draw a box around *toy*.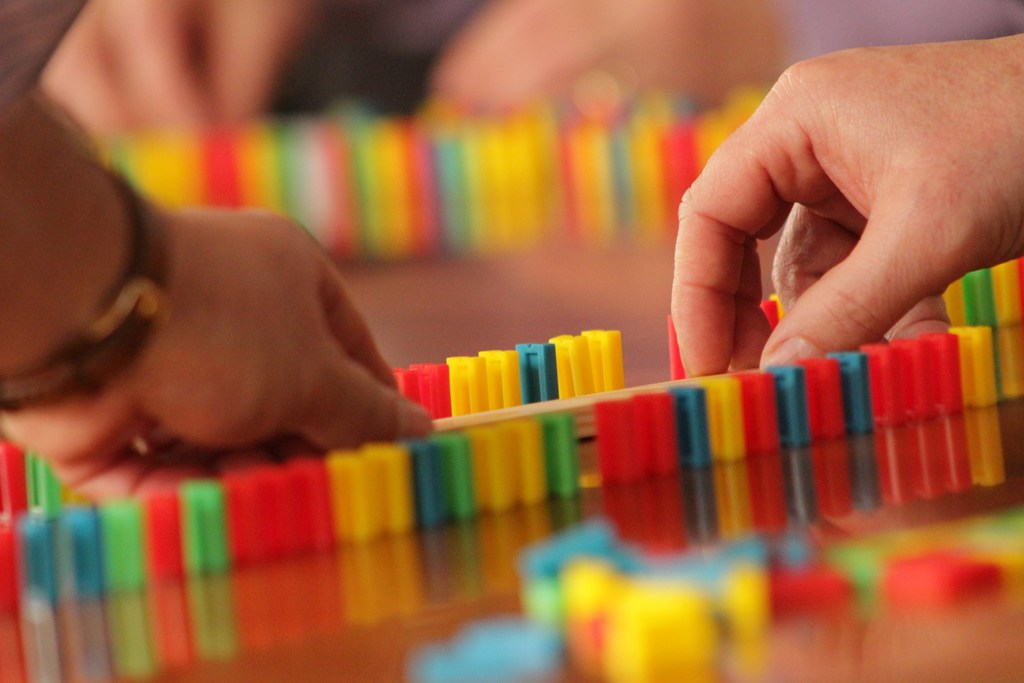
<region>508, 338, 564, 416</region>.
